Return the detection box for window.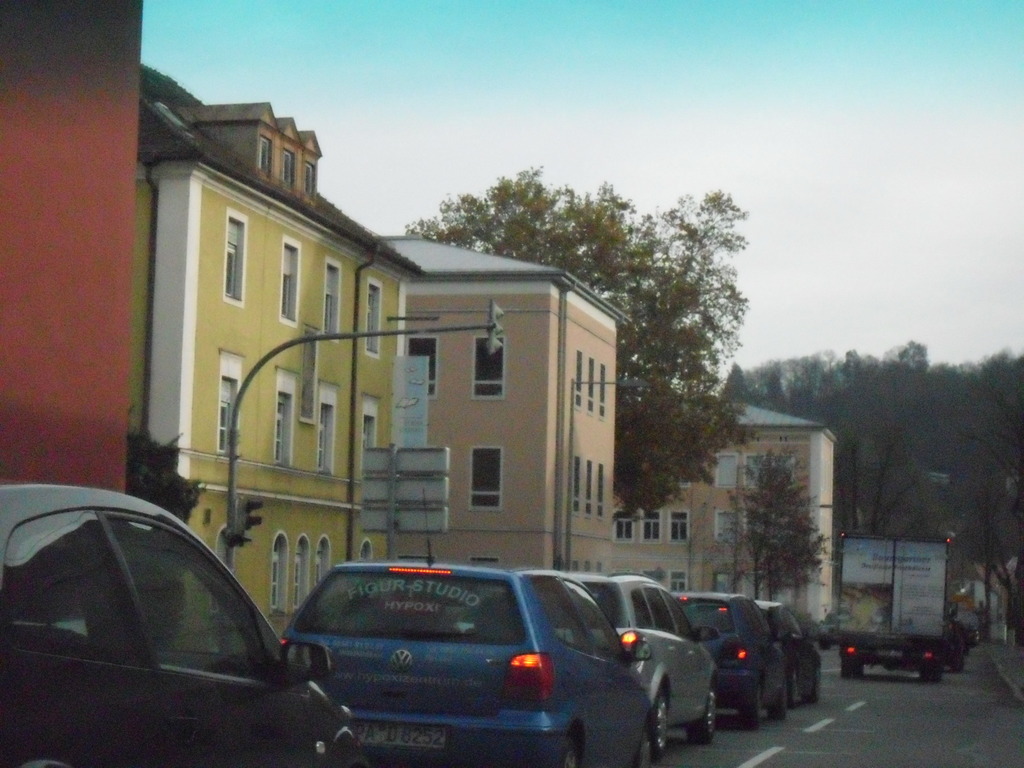
detection(587, 458, 596, 517).
